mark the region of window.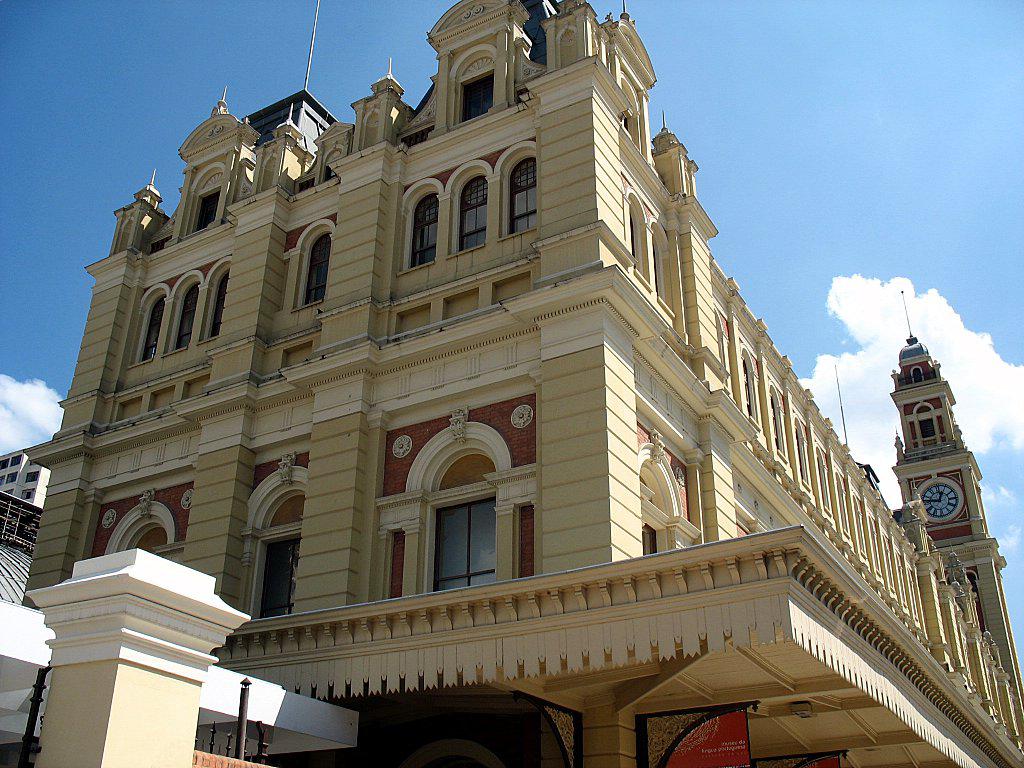
Region: crop(4, 484, 14, 497).
